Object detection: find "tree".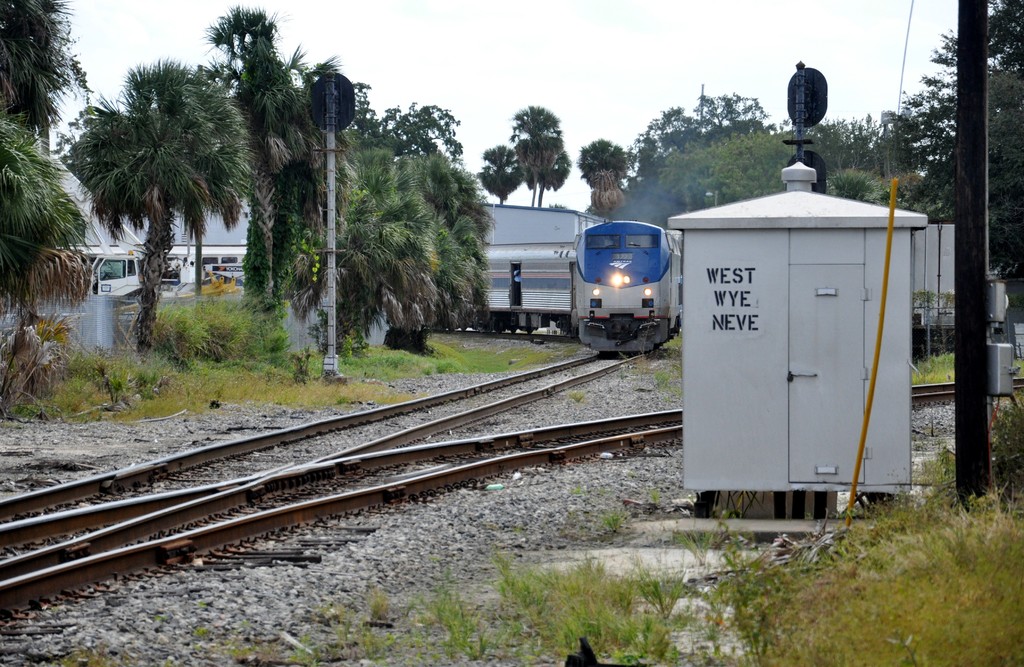
[885, 0, 1023, 309].
